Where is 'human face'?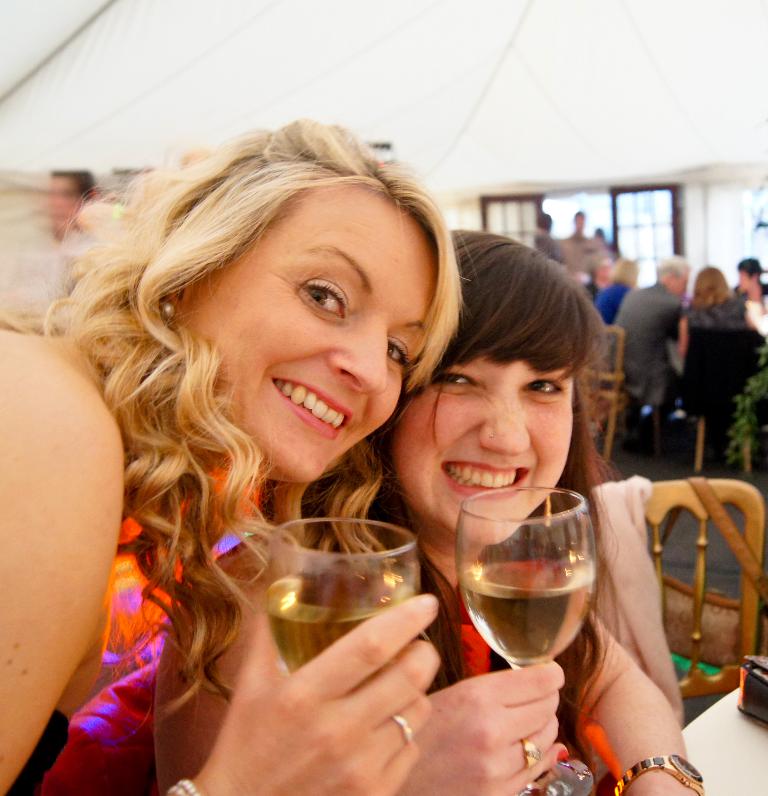
rect(388, 349, 580, 545).
